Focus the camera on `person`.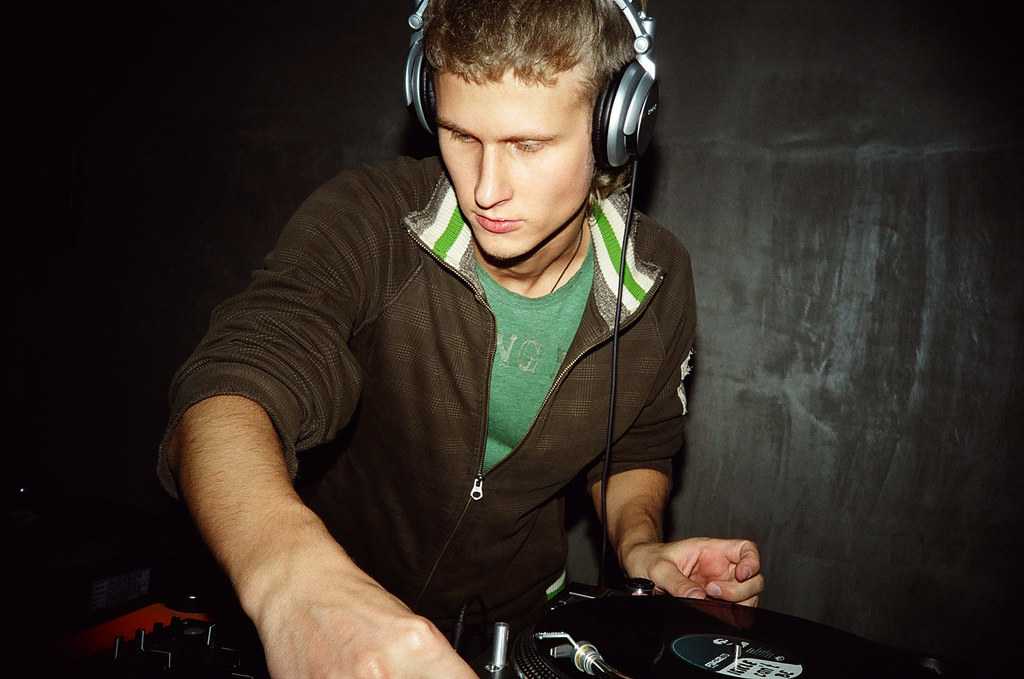
Focus region: 149:0:766:678.
